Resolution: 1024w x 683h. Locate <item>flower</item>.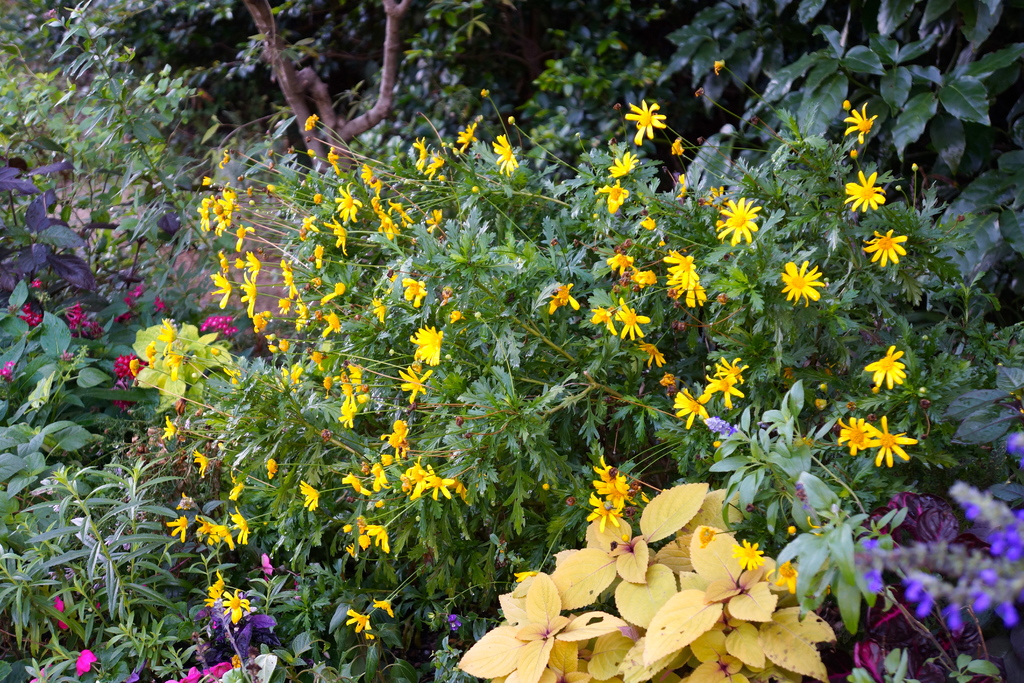
pyautogui.locateOnScreen(111, 349, 140, 374).
